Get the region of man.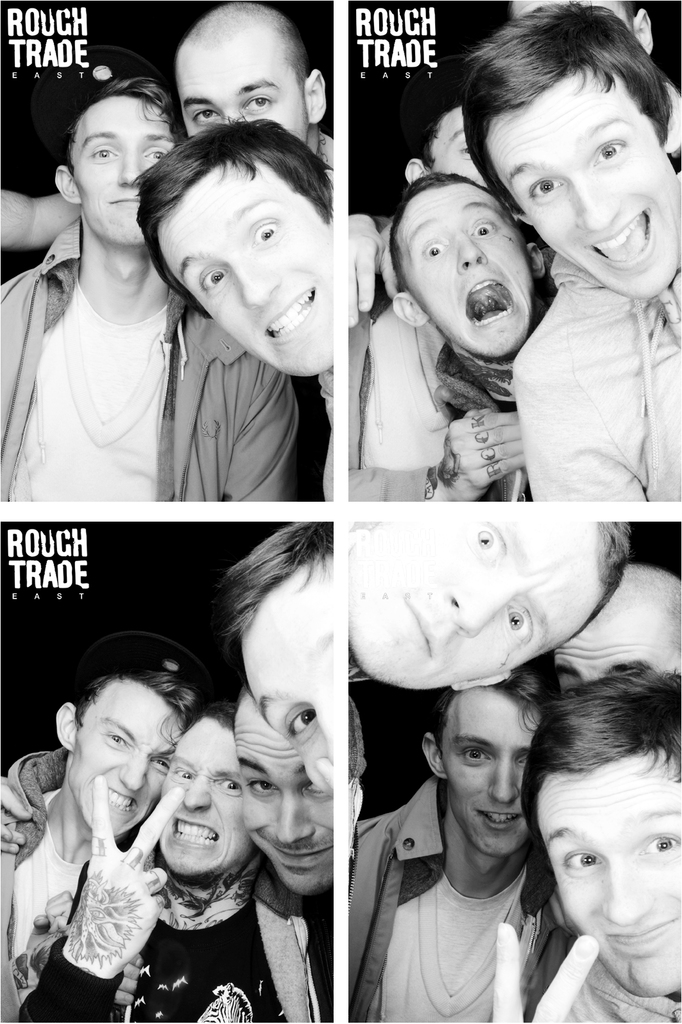
x1=219, y1=520, x2=335, y2=812.
